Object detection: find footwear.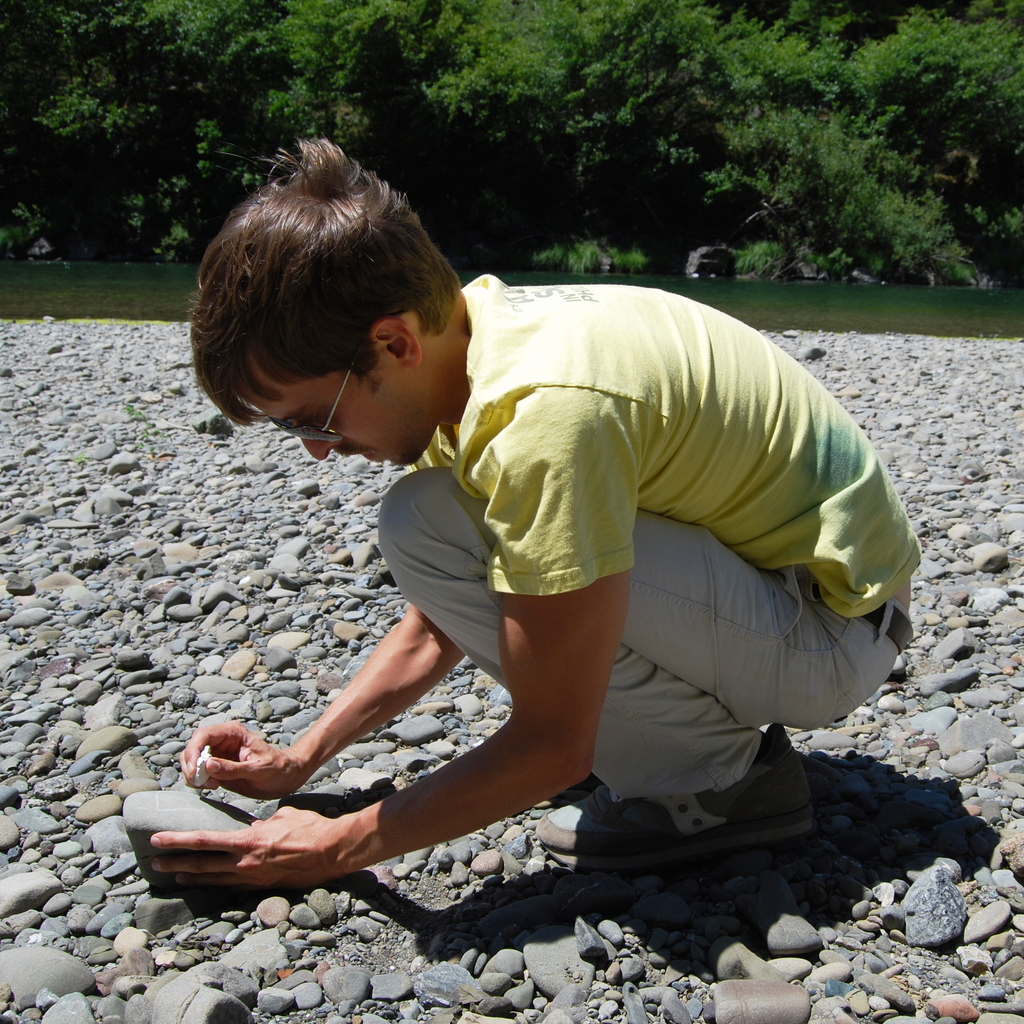
<region>533, 722, 790, 857</region>.
